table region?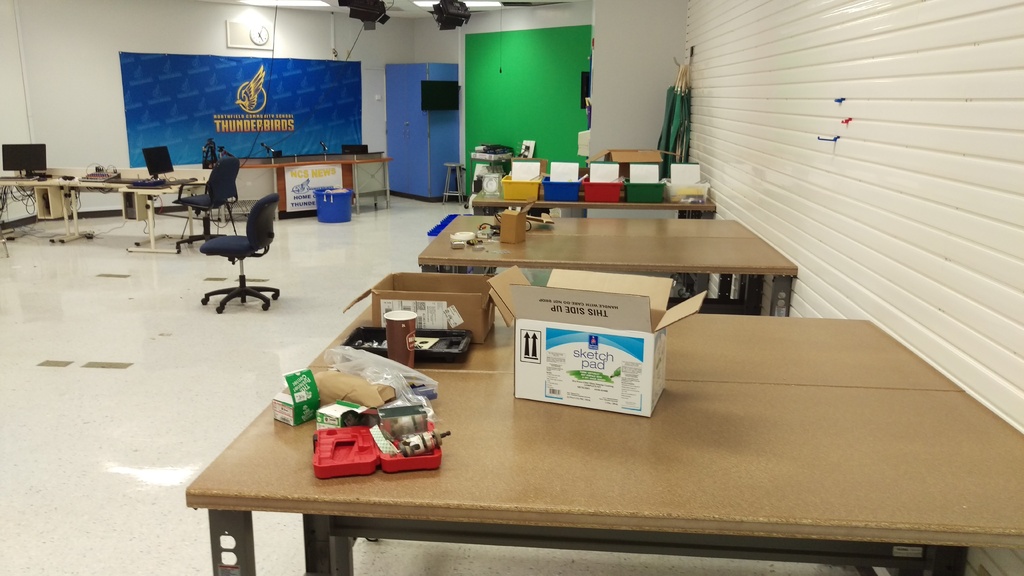
box=[237, 154, 397, 220]
